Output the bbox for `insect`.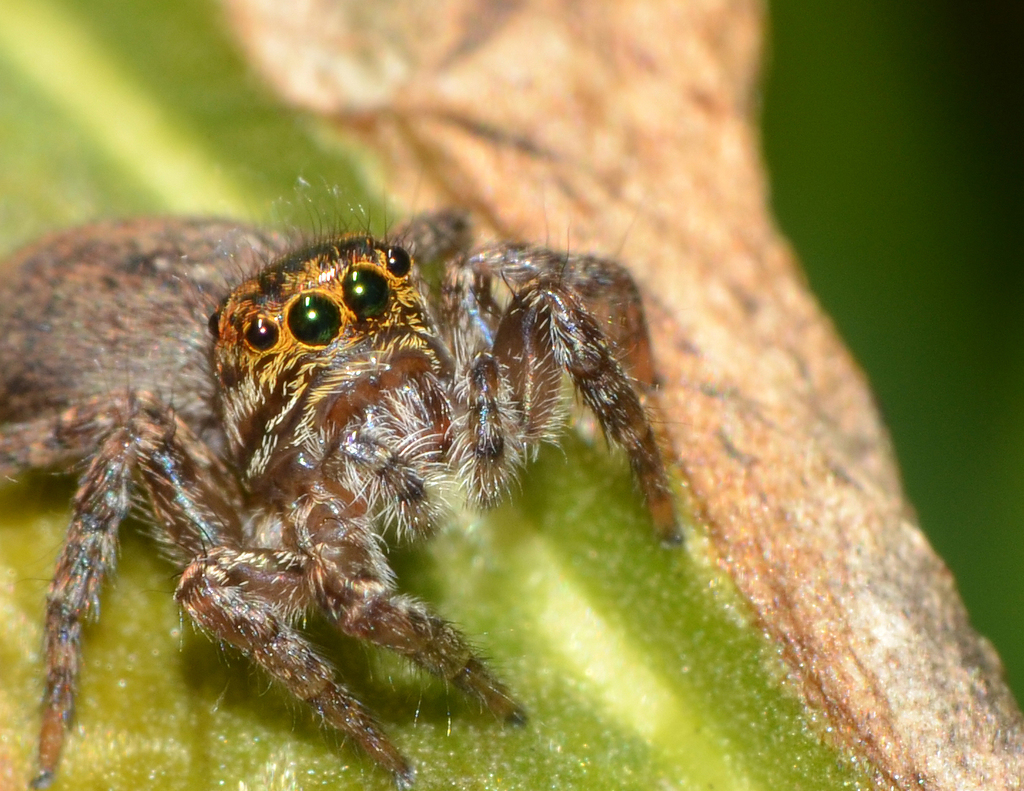
bbox(0, 174, 692, 790).
